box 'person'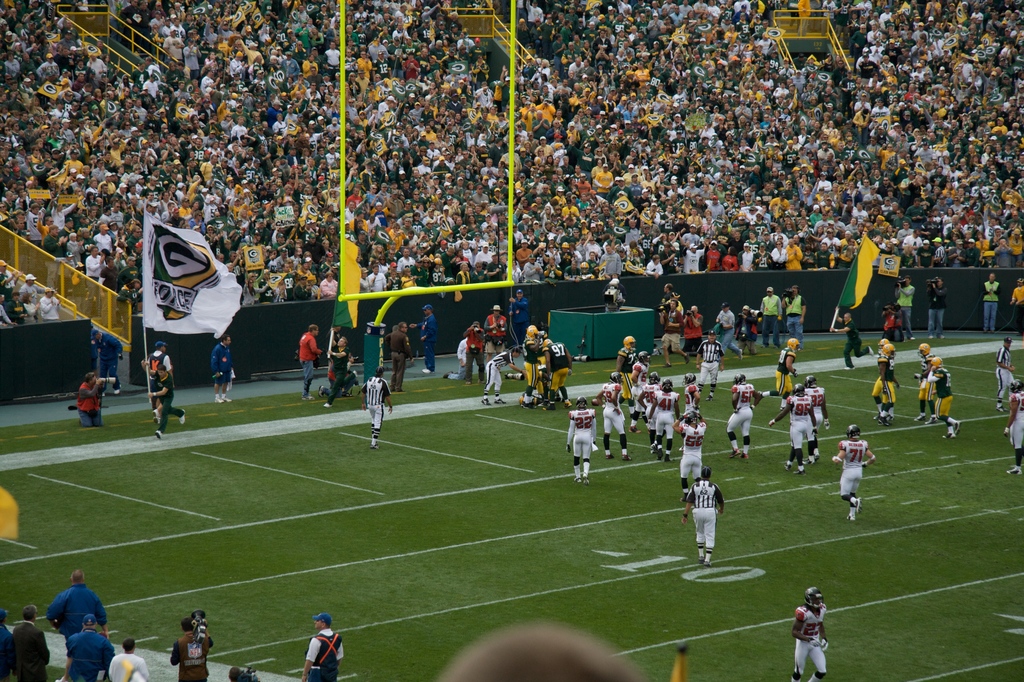
[859,44,872,74]
